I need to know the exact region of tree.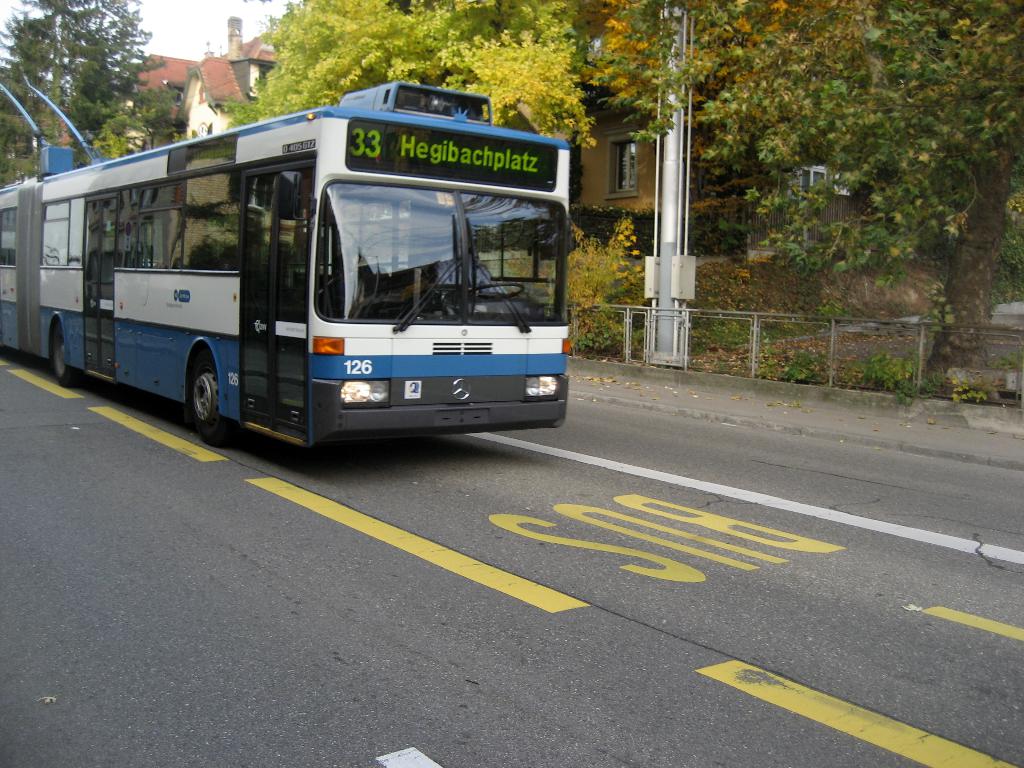
Region: 5, 0, 198, 170.
